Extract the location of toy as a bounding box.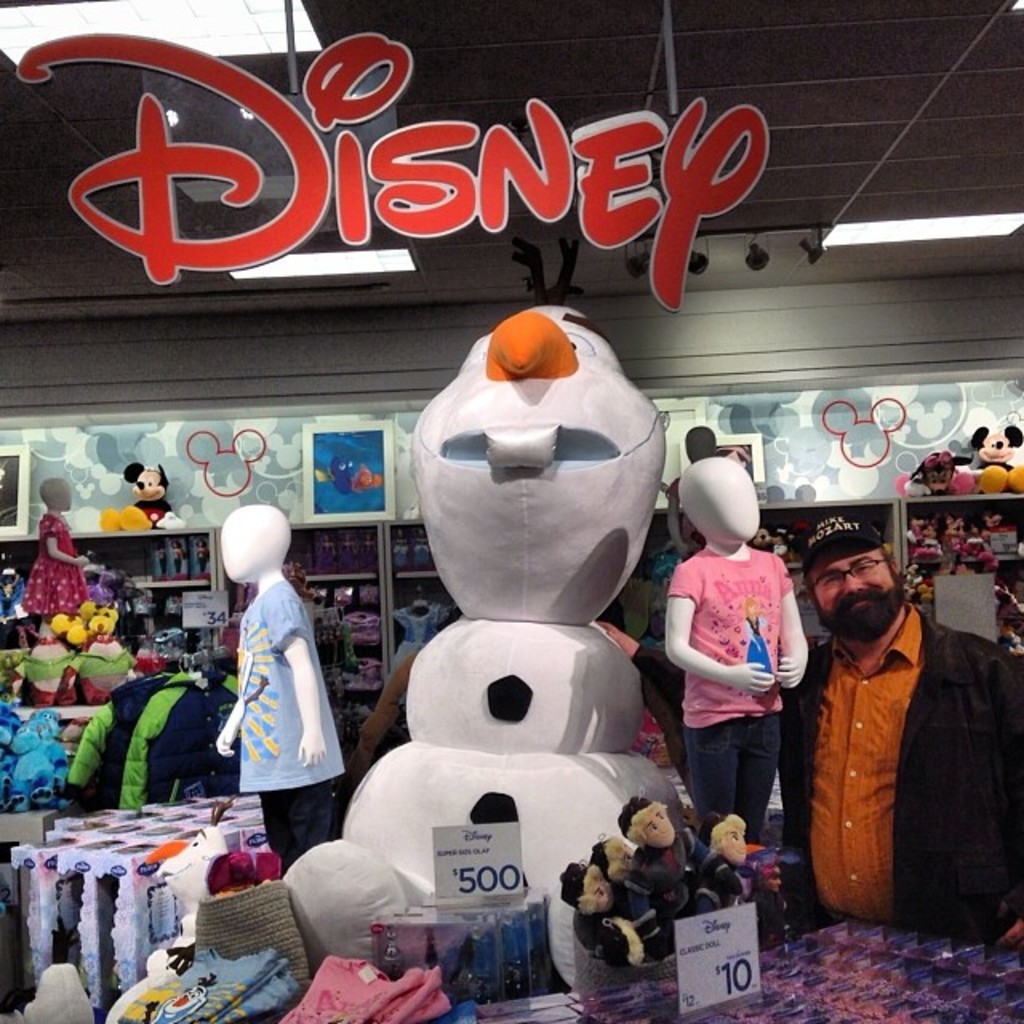
966, 426, 1022, 494.
